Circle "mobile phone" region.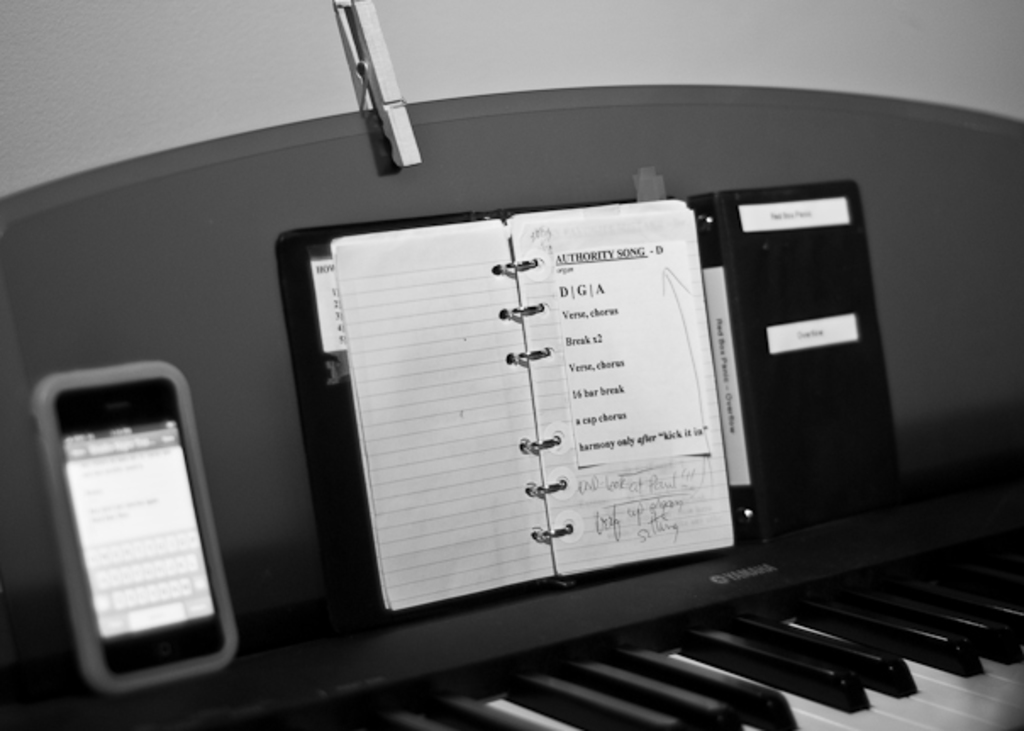
Region: [37, 360, 236, 689].
